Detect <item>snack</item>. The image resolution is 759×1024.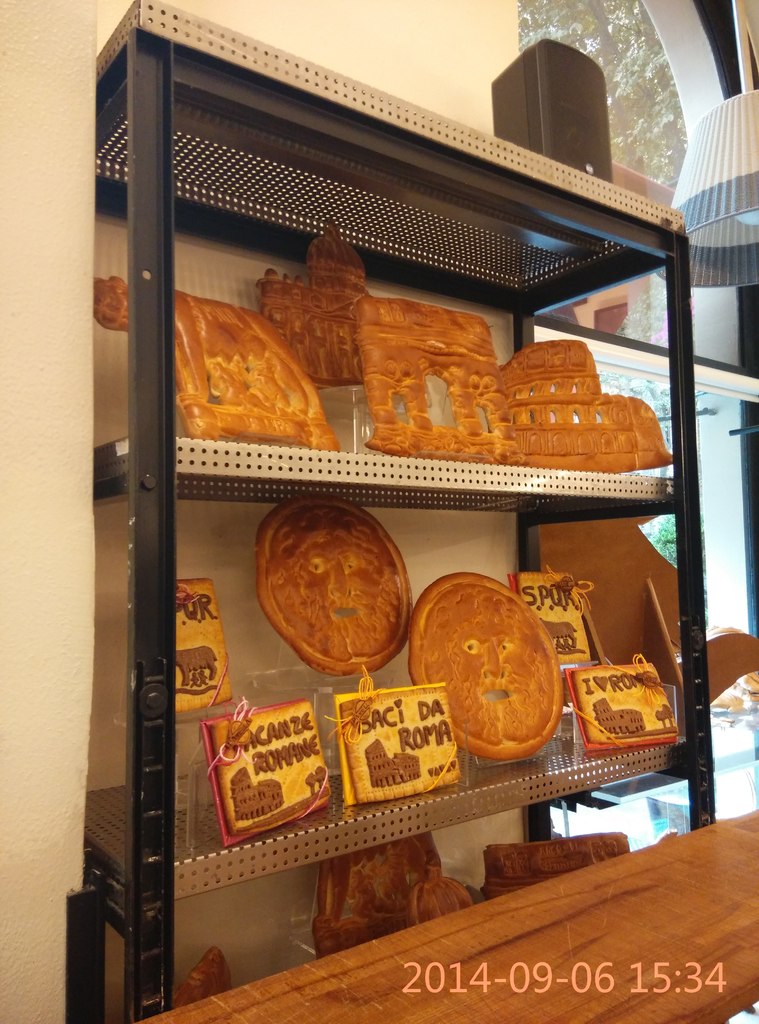
crop(172, 581, 216, 702).
